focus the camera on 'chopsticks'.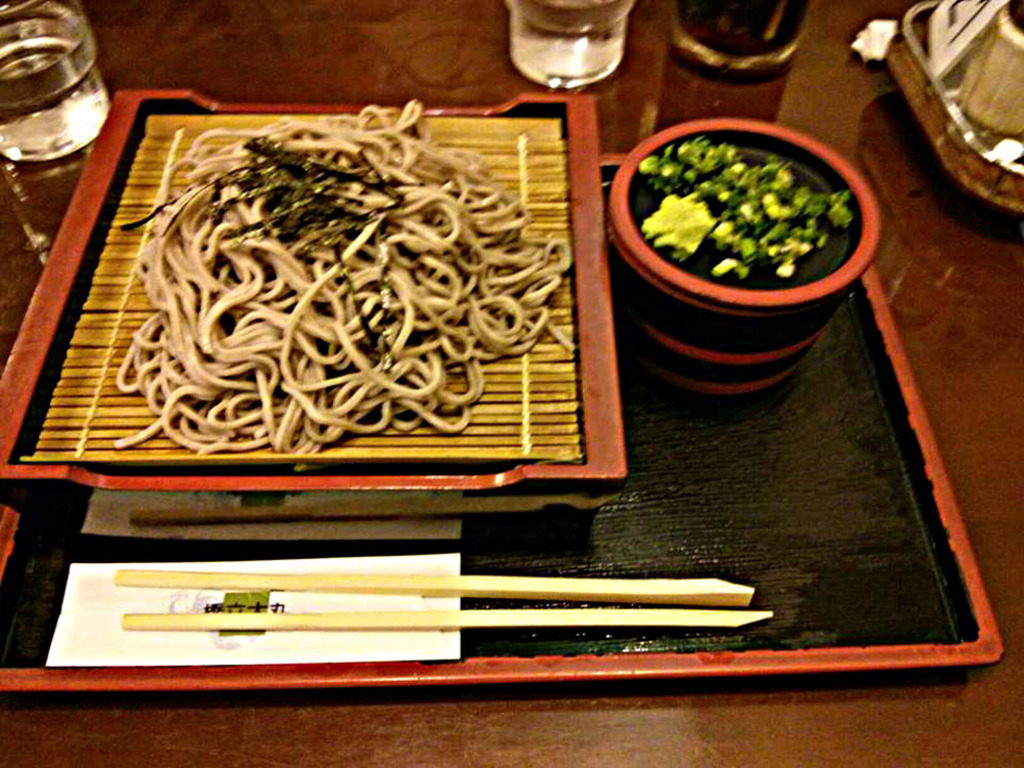
Focus region: 115, 568, 772, 626.
